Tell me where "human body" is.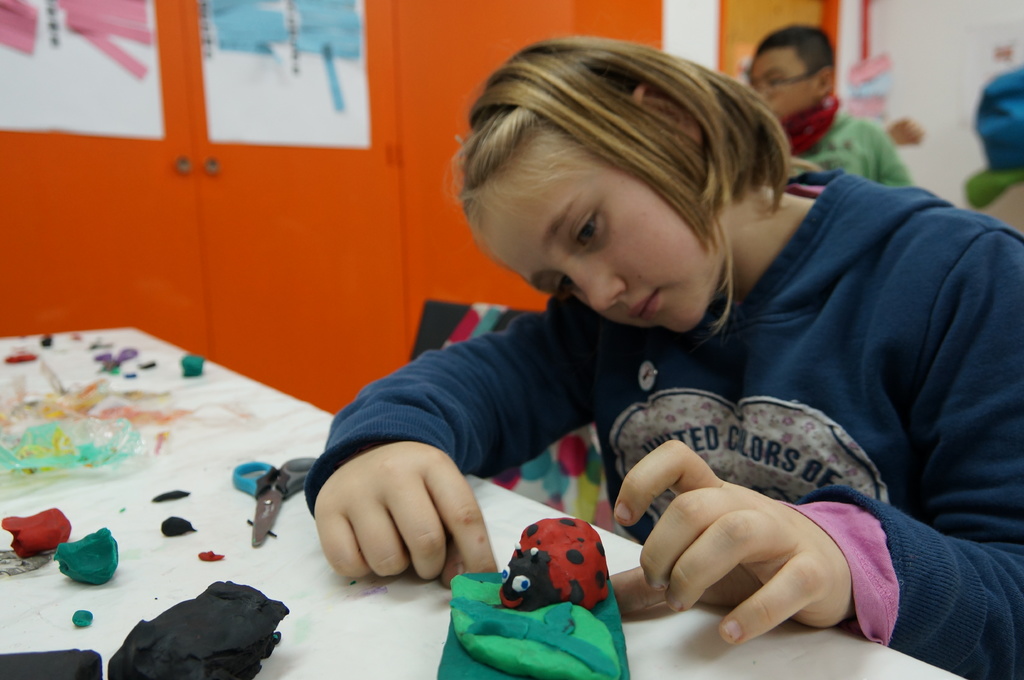
"human body" is at Rect(740, 20, 914, 221).
